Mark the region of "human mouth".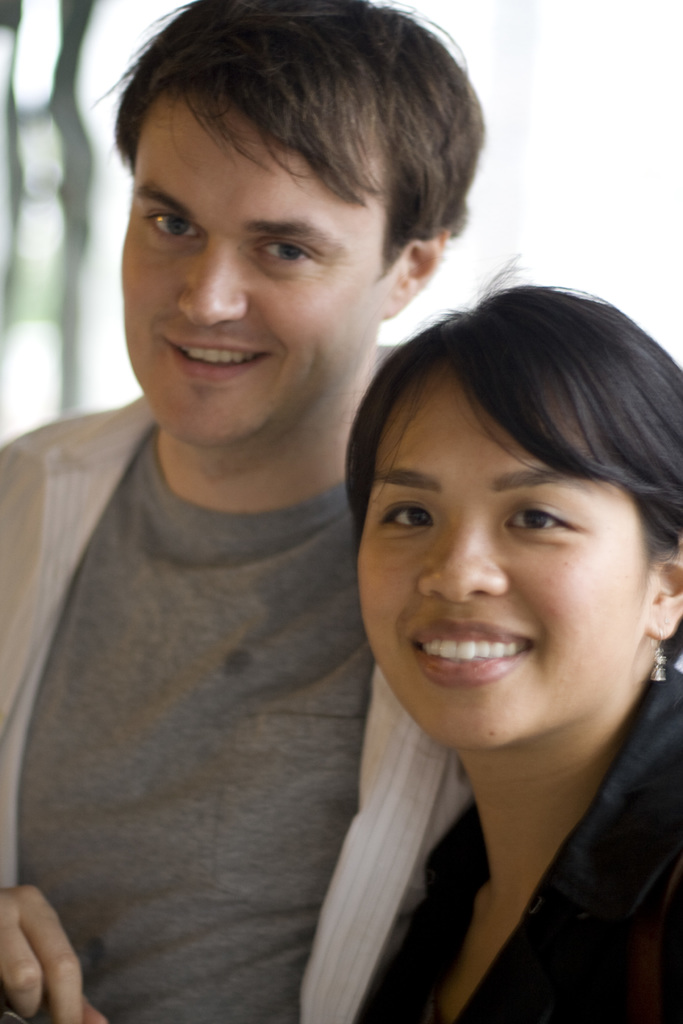
Region: Rect(417, 629, 569, 687).
